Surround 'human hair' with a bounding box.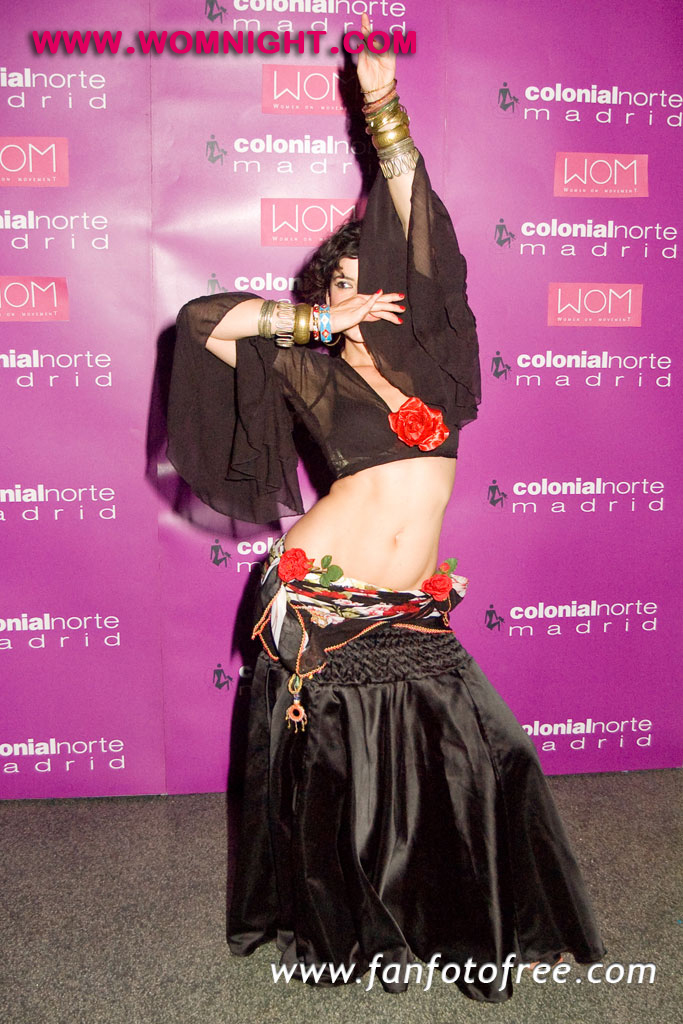
bbox(280, 207, 357, 303).
